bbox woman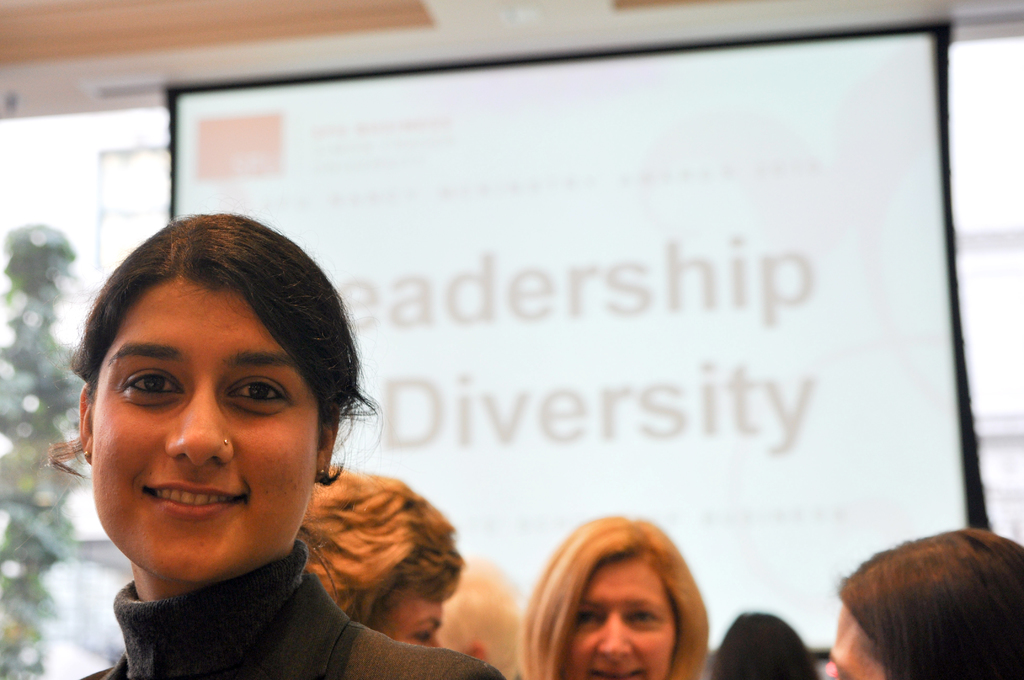
BBox(509, 510, 708, 679)
